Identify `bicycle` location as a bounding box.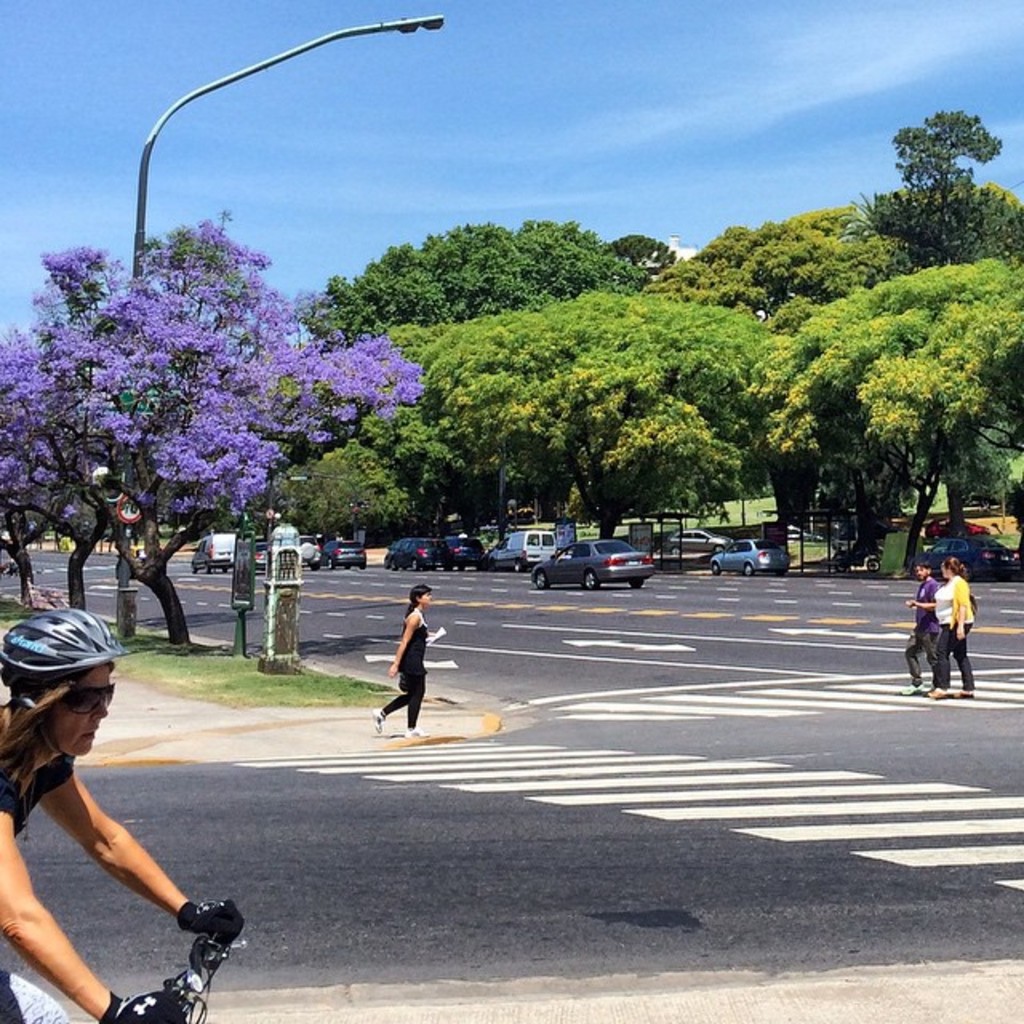
160 930 250 1022.
